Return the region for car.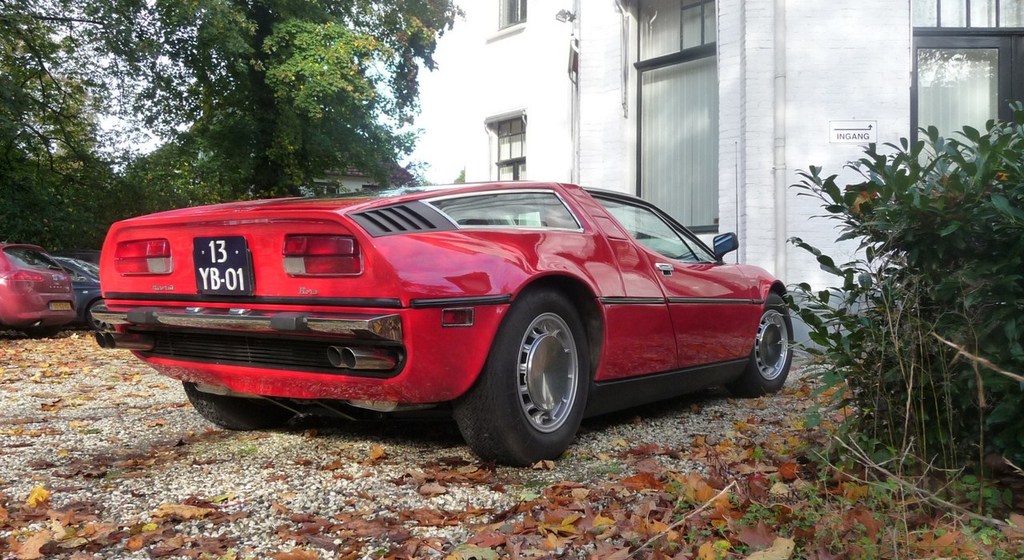
bbox(0, 242, 77, 333).
